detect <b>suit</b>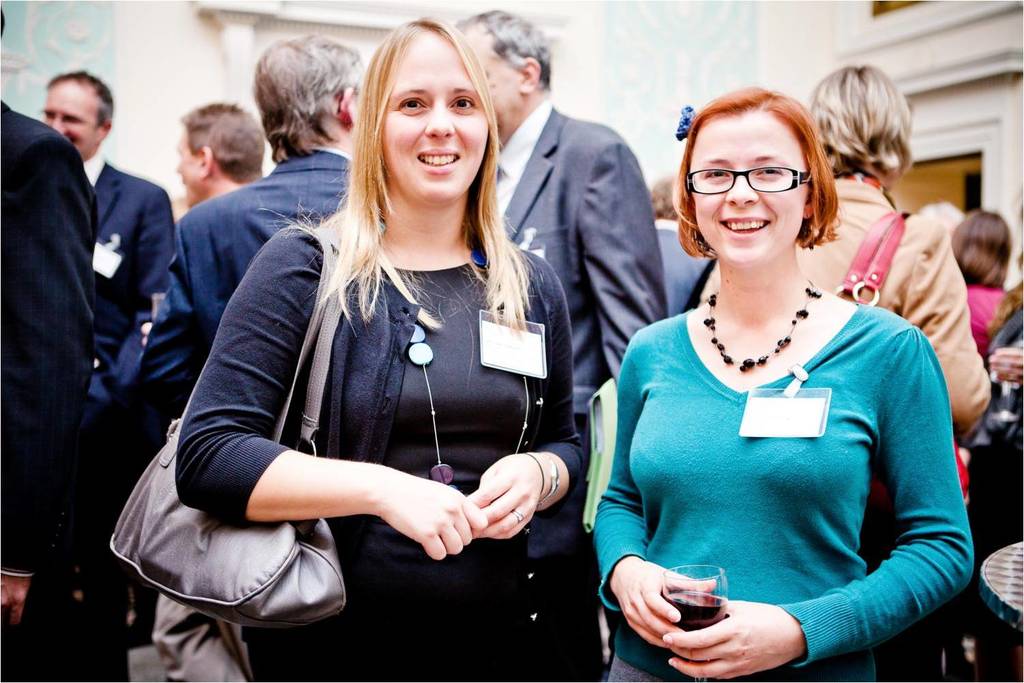
<bbox>9, 67, 162, 573</bbox>
